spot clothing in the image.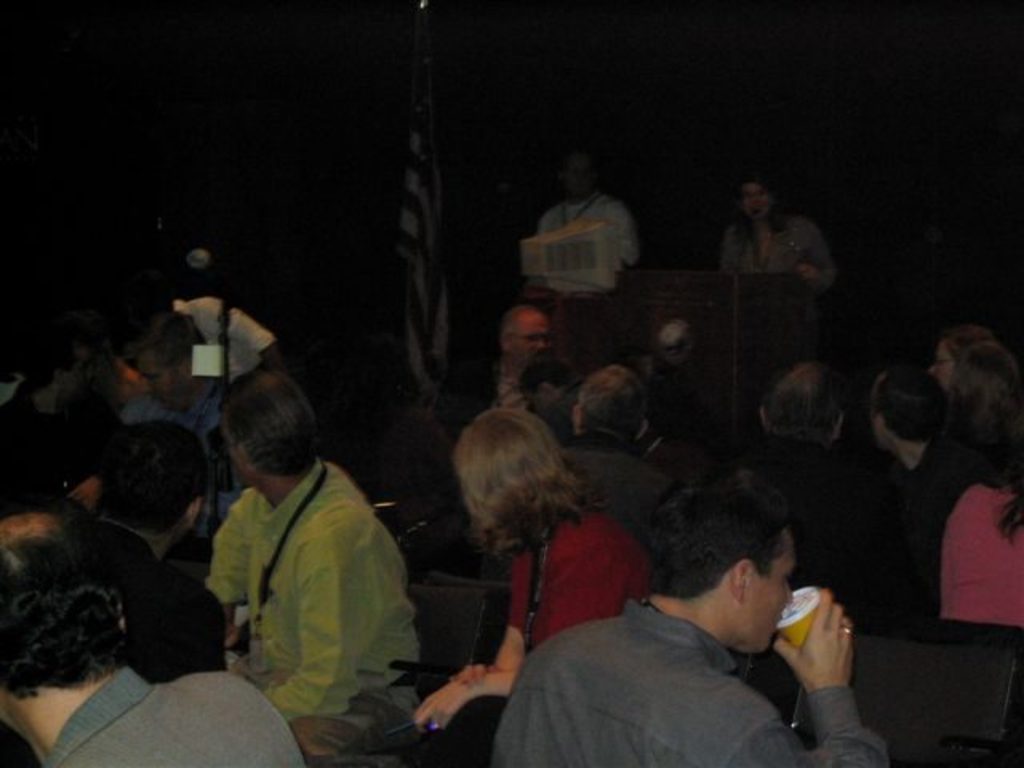
clothing found at bbox(0, 376, 138, 501).
